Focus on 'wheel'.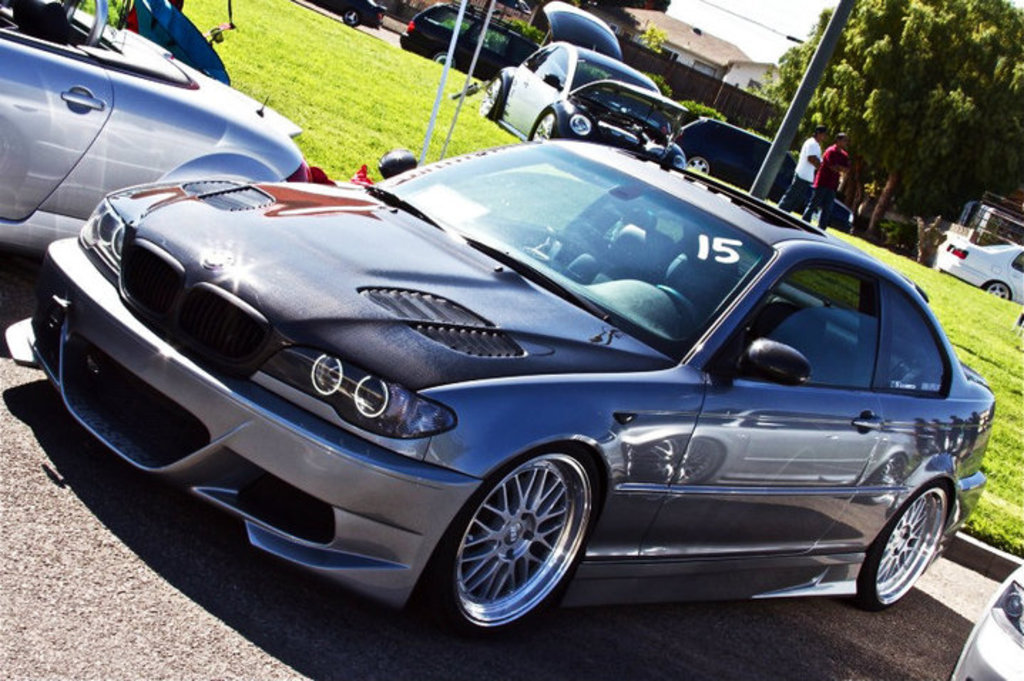
Focused at [853,480,950,603].
